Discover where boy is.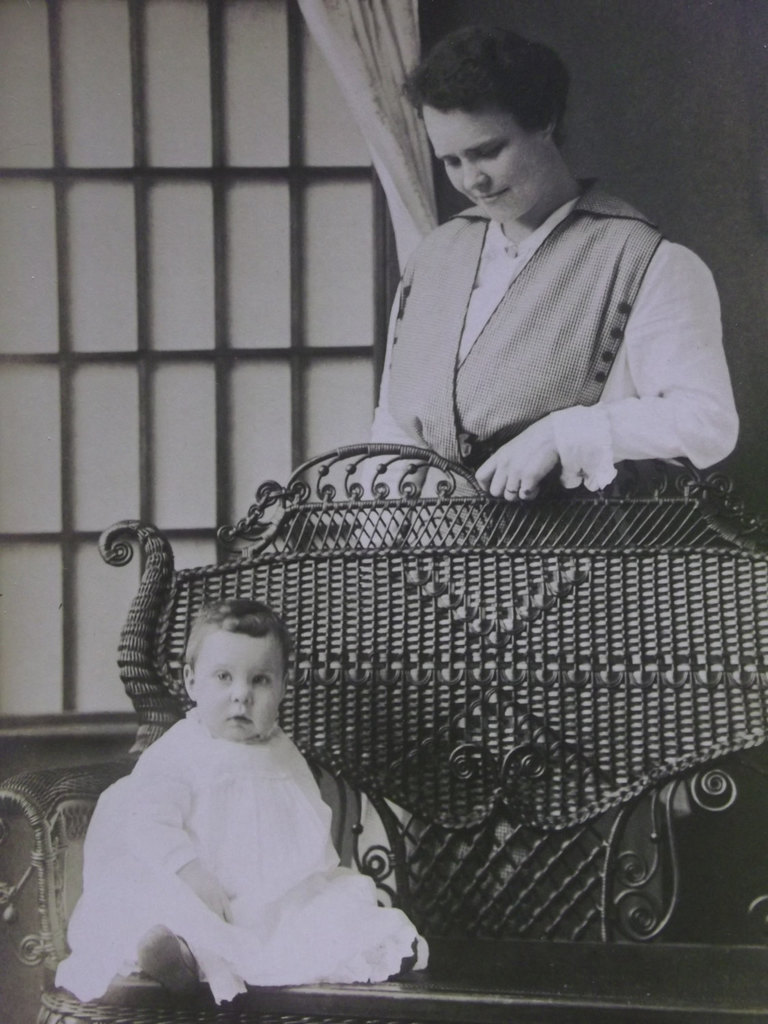
Discovered at detection(59, 582, 414, 999).
